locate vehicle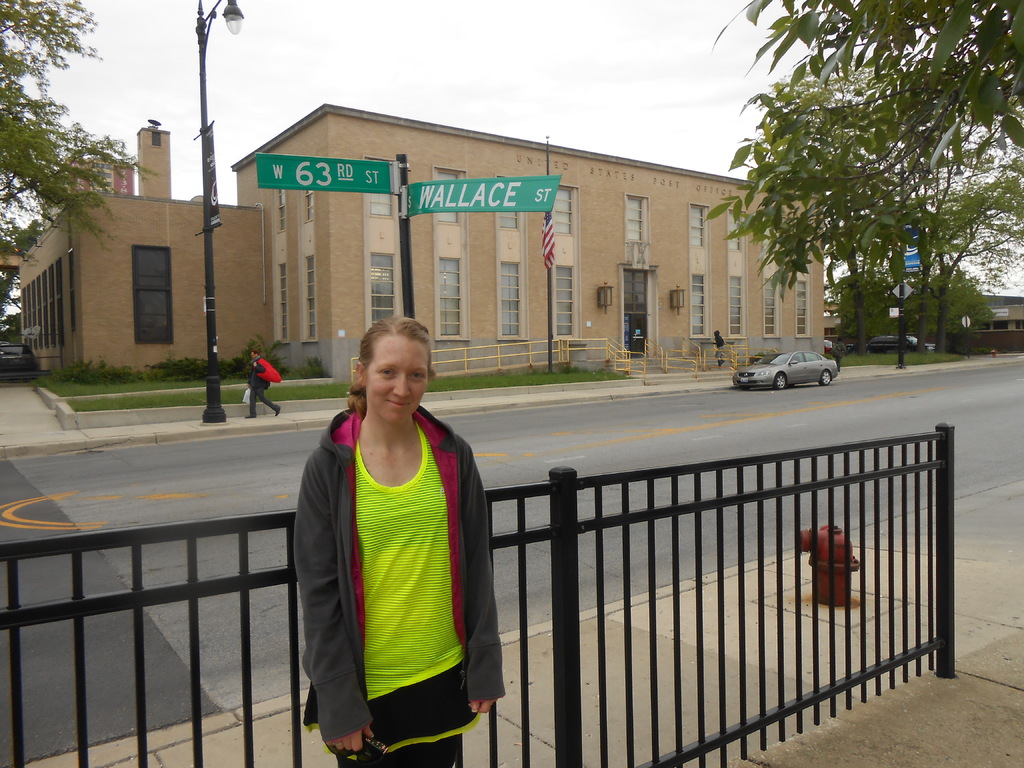
(869, 331, 920, 359)
